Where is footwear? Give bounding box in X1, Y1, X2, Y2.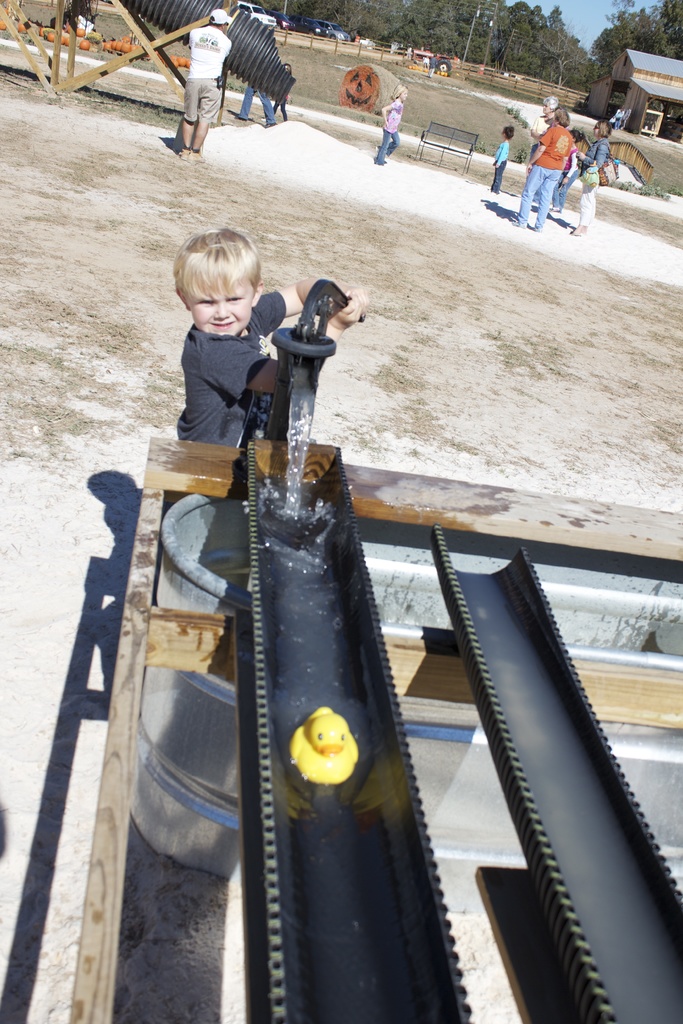
529, 221, 541, 233.
